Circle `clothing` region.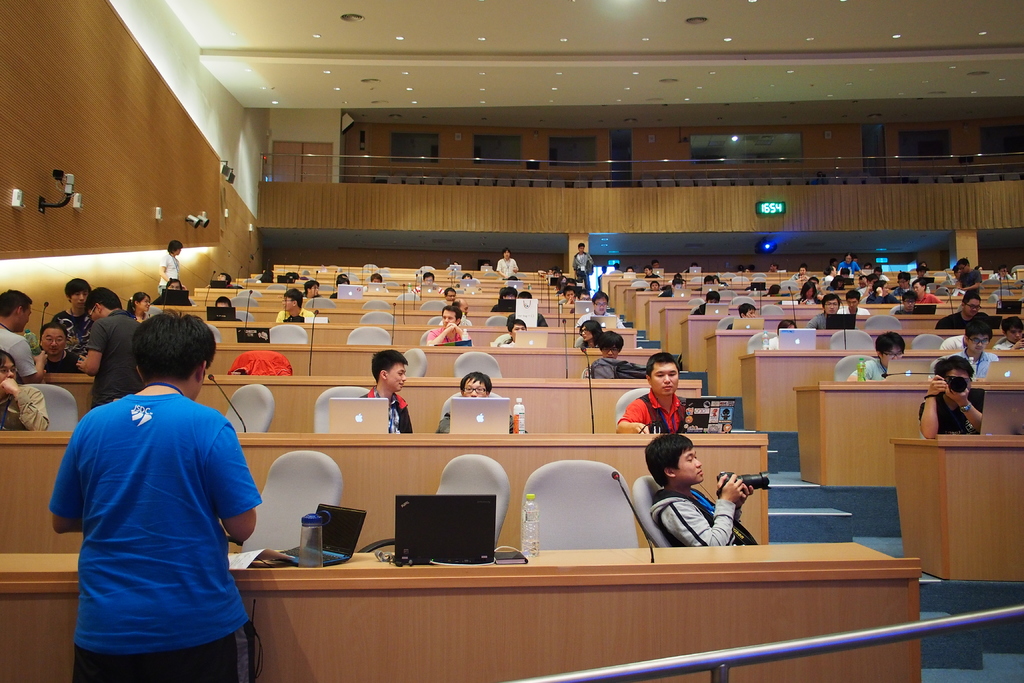
Region: 575, 309, 626, 329.
